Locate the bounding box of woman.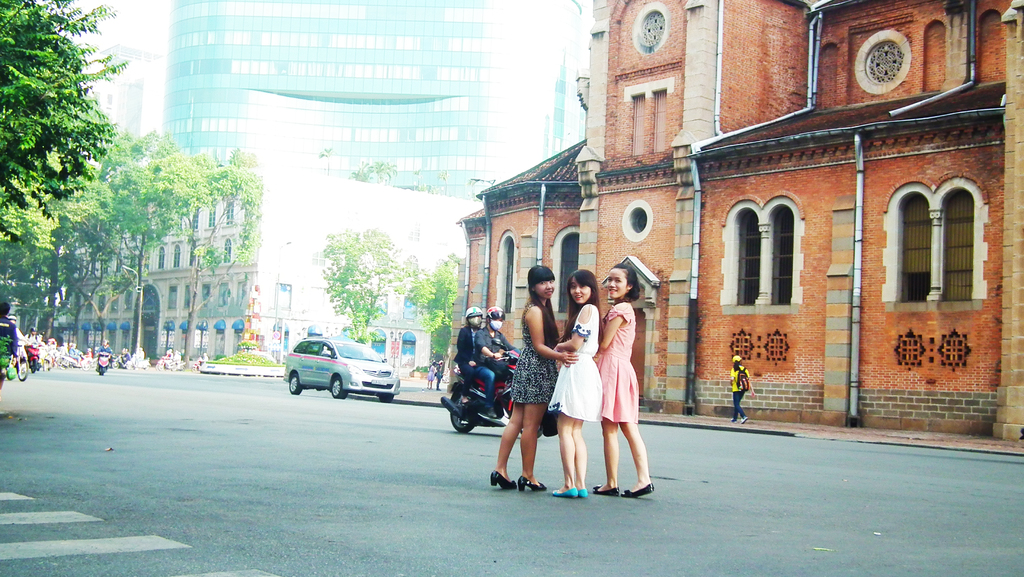
Bounding box: detection(590, 264, 656, 498).
